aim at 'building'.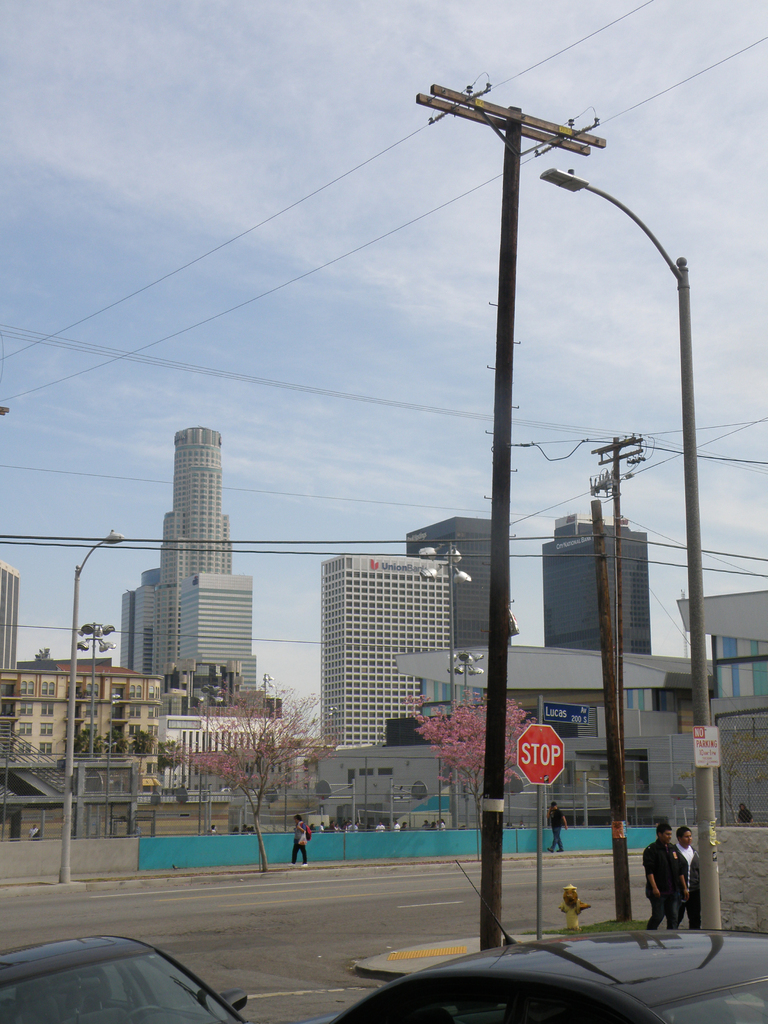
Aimed at <box>165,694,295,797</box>.
